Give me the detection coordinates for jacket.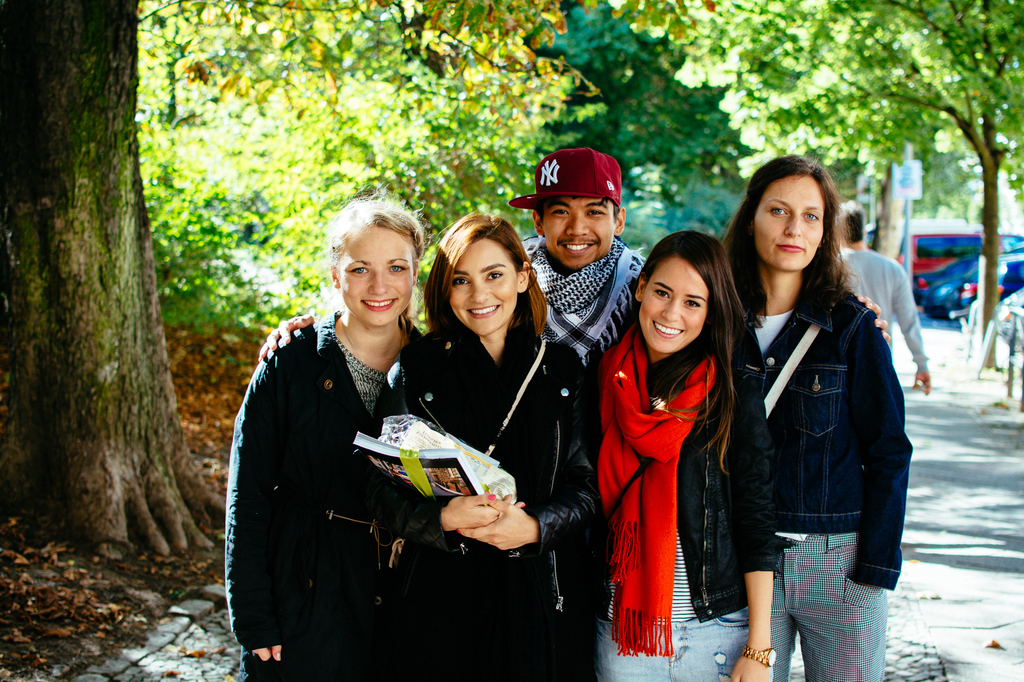
box(370, 326, 606, 640).
